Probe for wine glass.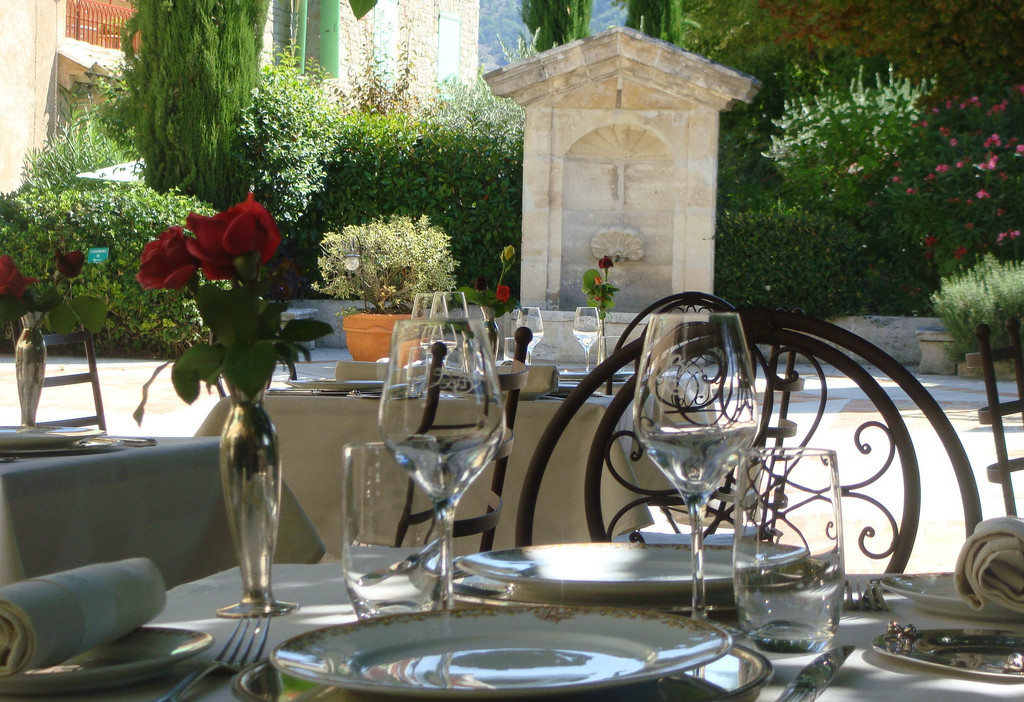
Probe result: (left=573, top=308, right=597, bottom=368).
